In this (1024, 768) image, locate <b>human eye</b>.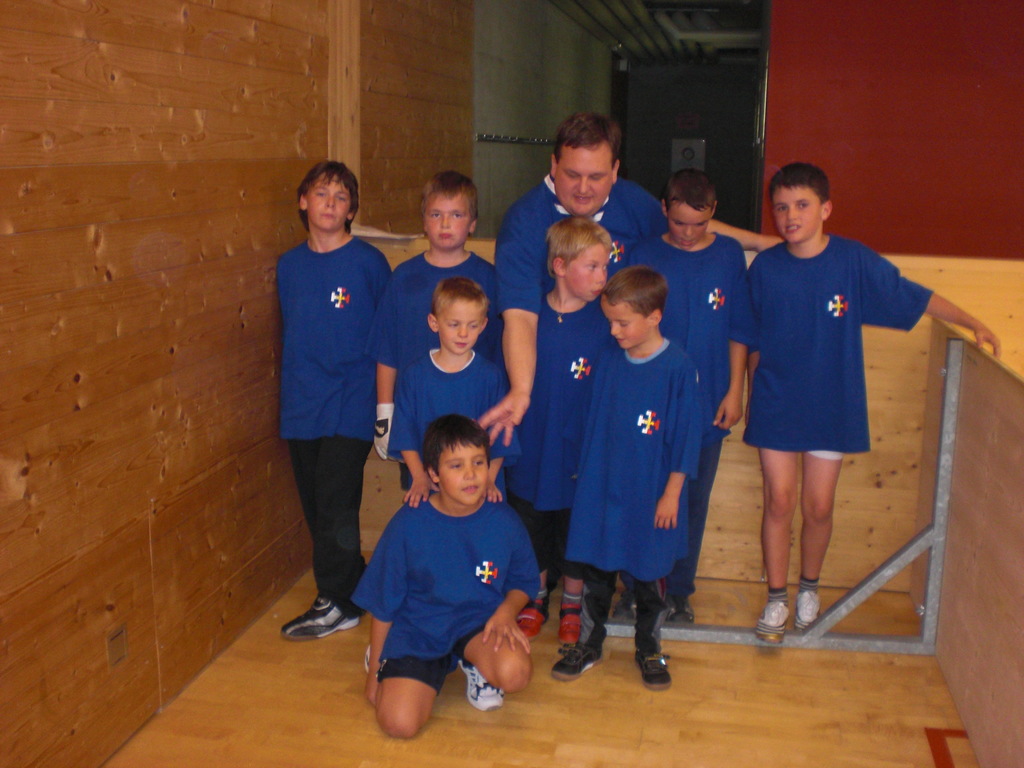
Bounding box: l=692, t=221, r=707, b=228.
